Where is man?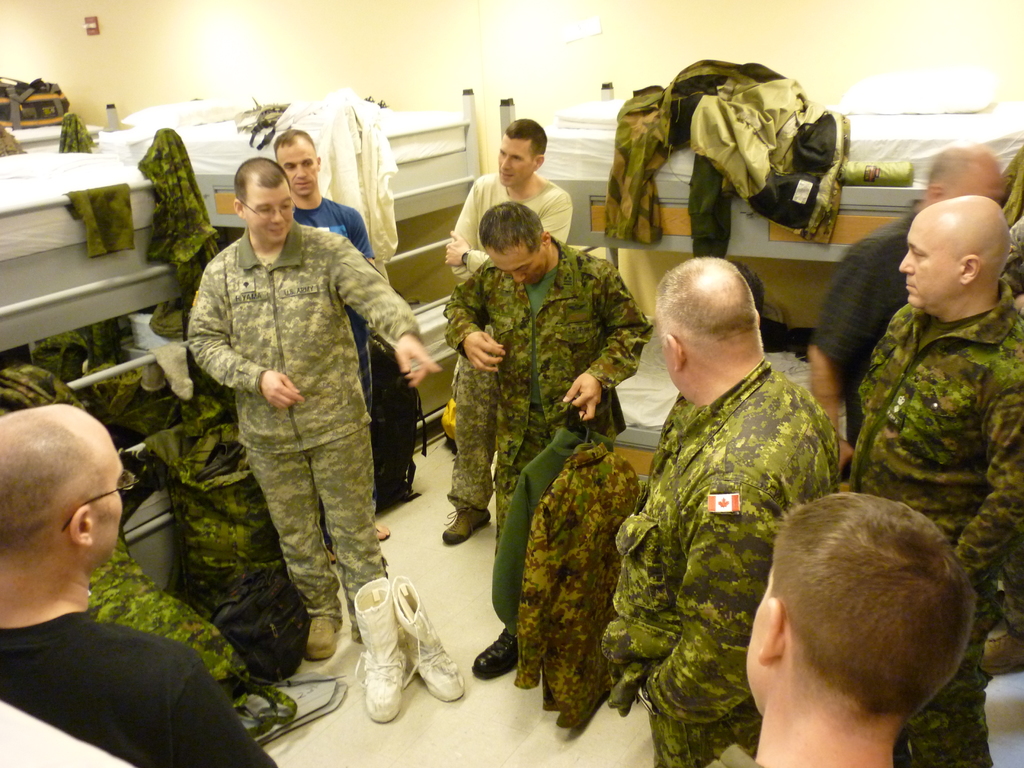
[0, 401, 270, 767].
